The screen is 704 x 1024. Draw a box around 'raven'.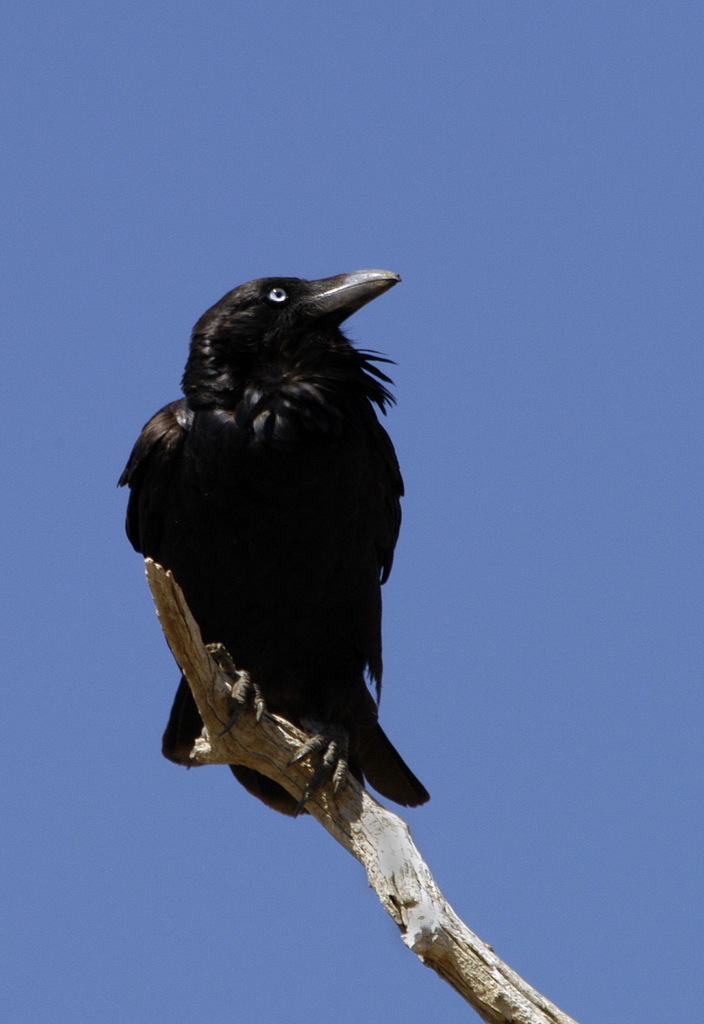
box=[118, 244, 420, 850].
